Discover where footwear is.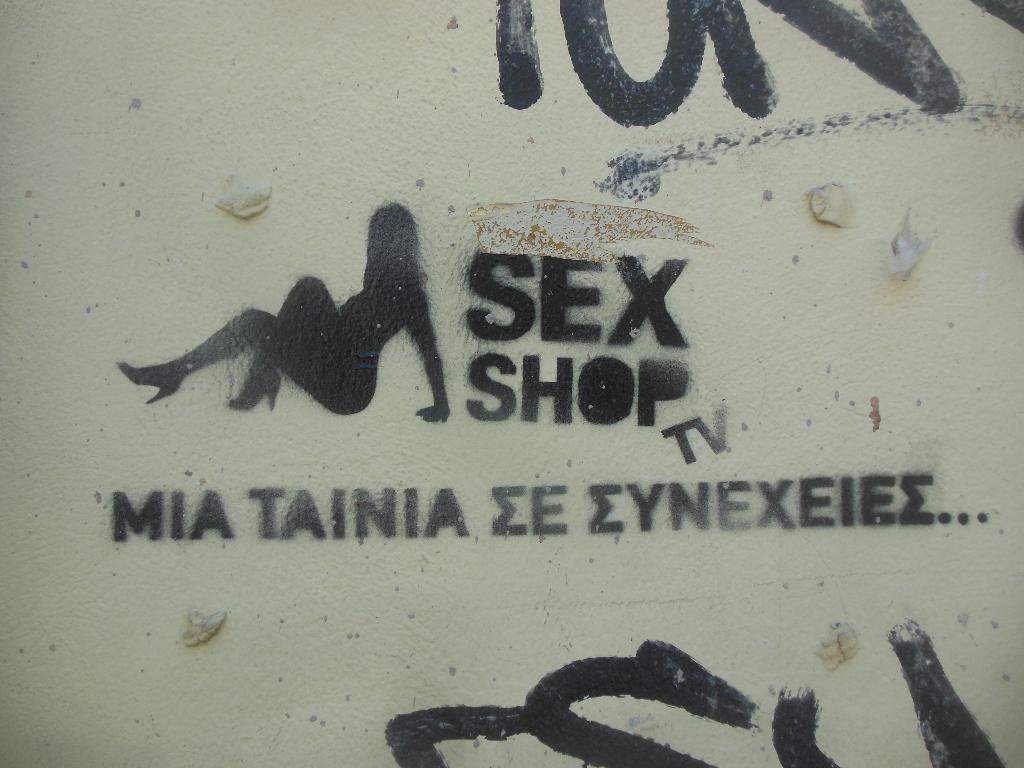
Discovered at 226,368,283,413.
